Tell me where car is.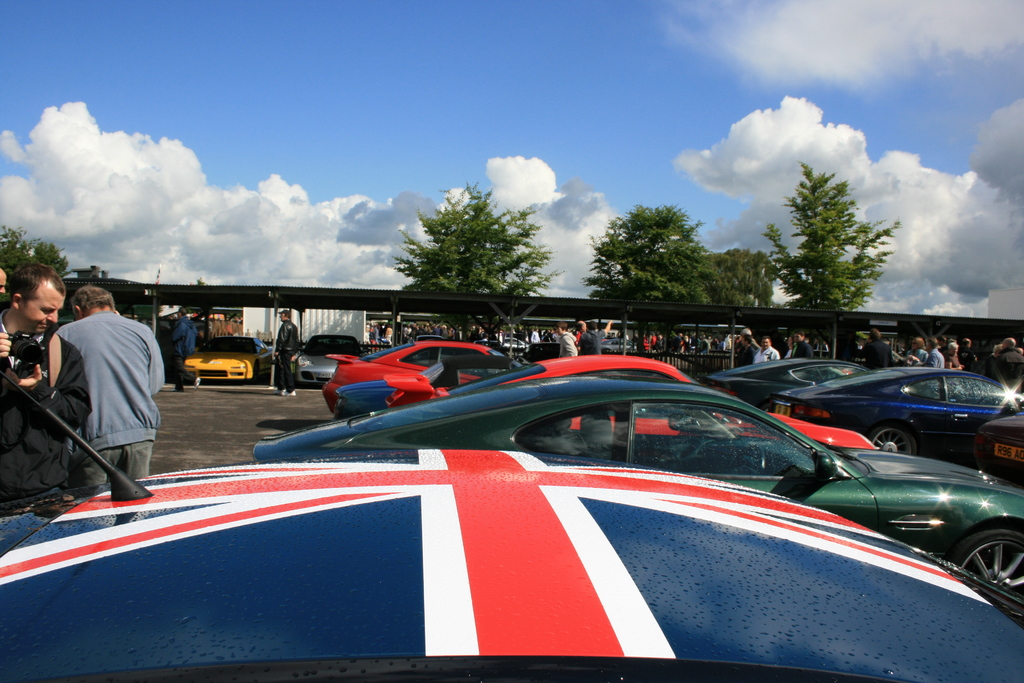
car is at left=578, top=317, right=646, bottom=355.
